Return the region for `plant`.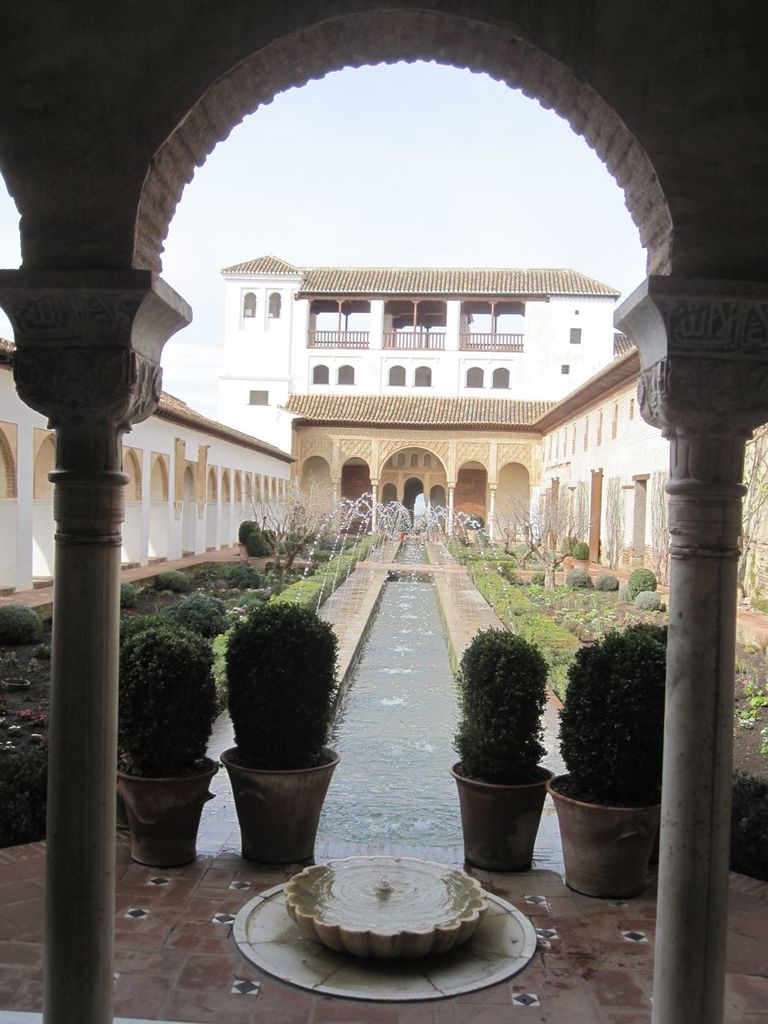
<region>235, 517, 285, 561</region>.
